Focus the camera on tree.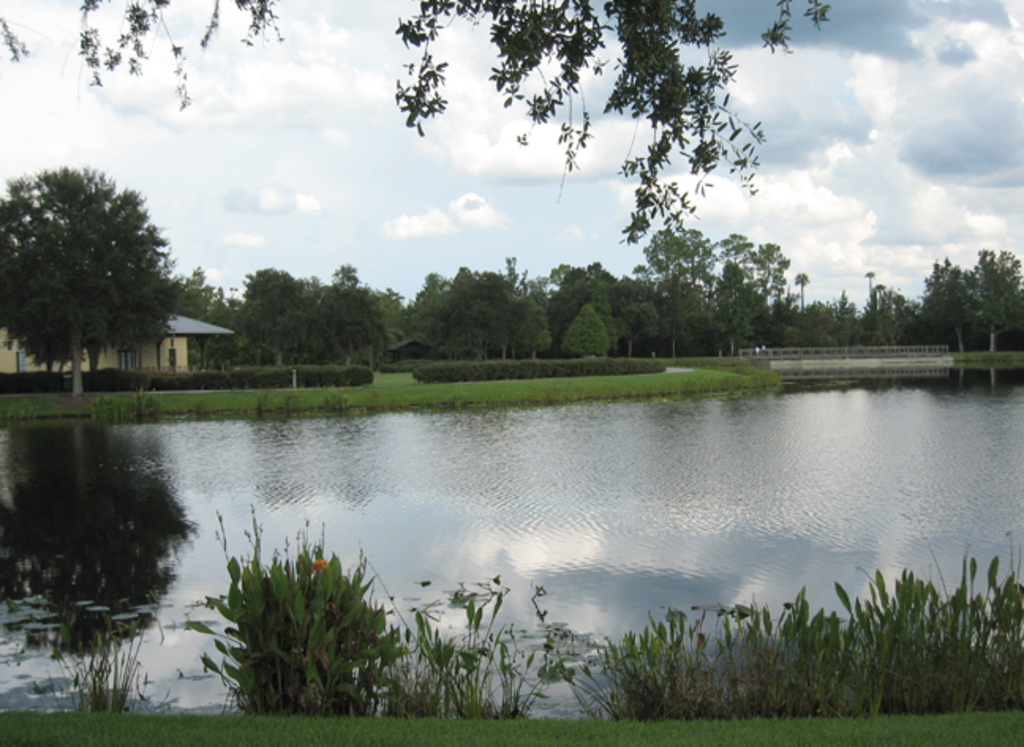
Focus region: box(795, 268, 812, 314).
